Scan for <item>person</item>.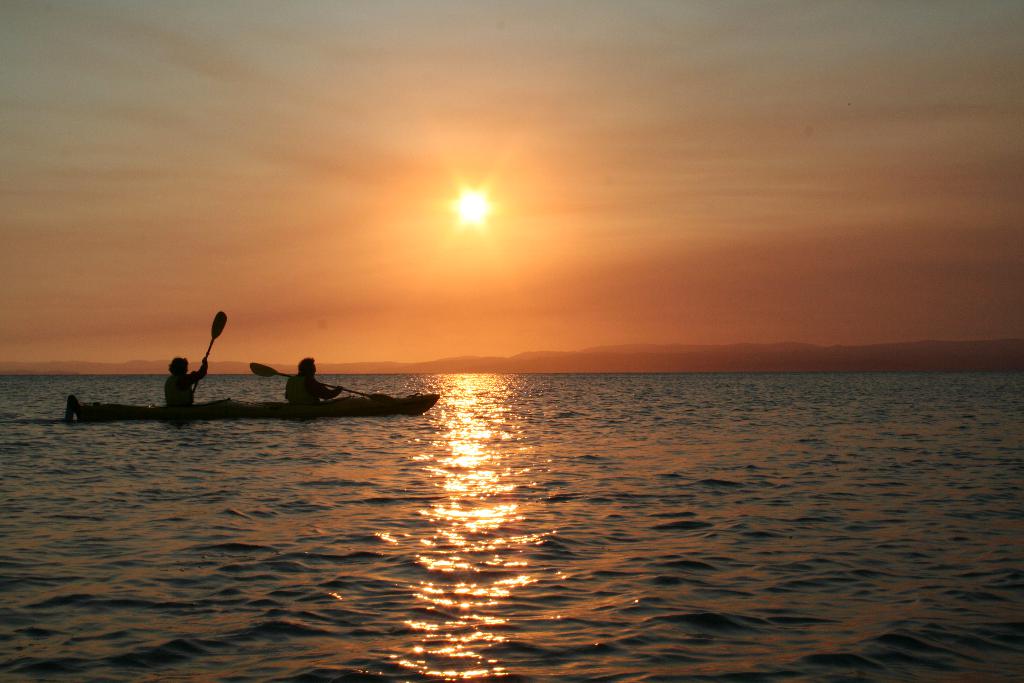
Scan result: <region>285, 357, 347, 404</region>.
